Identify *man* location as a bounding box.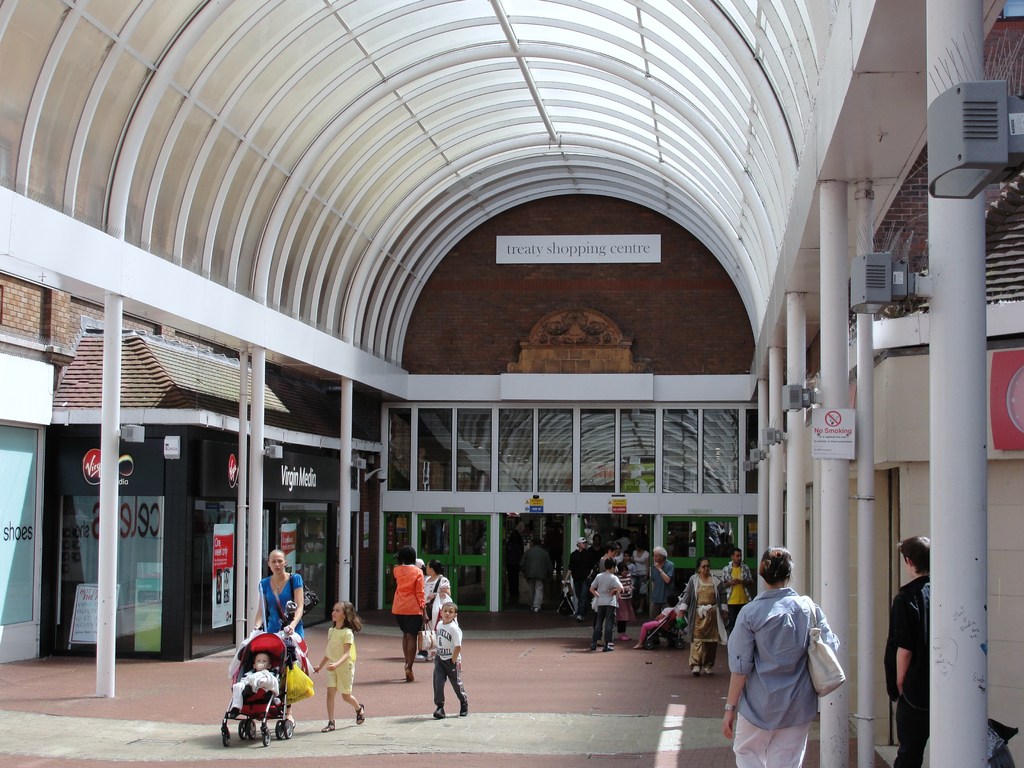
557/531/598/624.
